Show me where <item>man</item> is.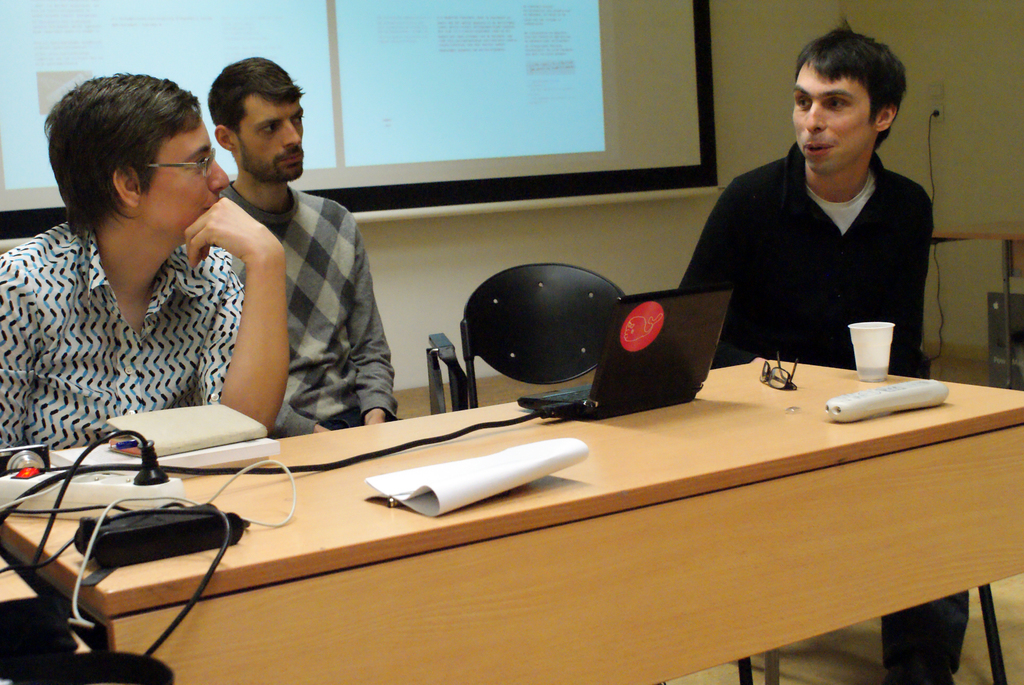
<item>man</item> is at left=676, top=20, right=971, bottom=684.
